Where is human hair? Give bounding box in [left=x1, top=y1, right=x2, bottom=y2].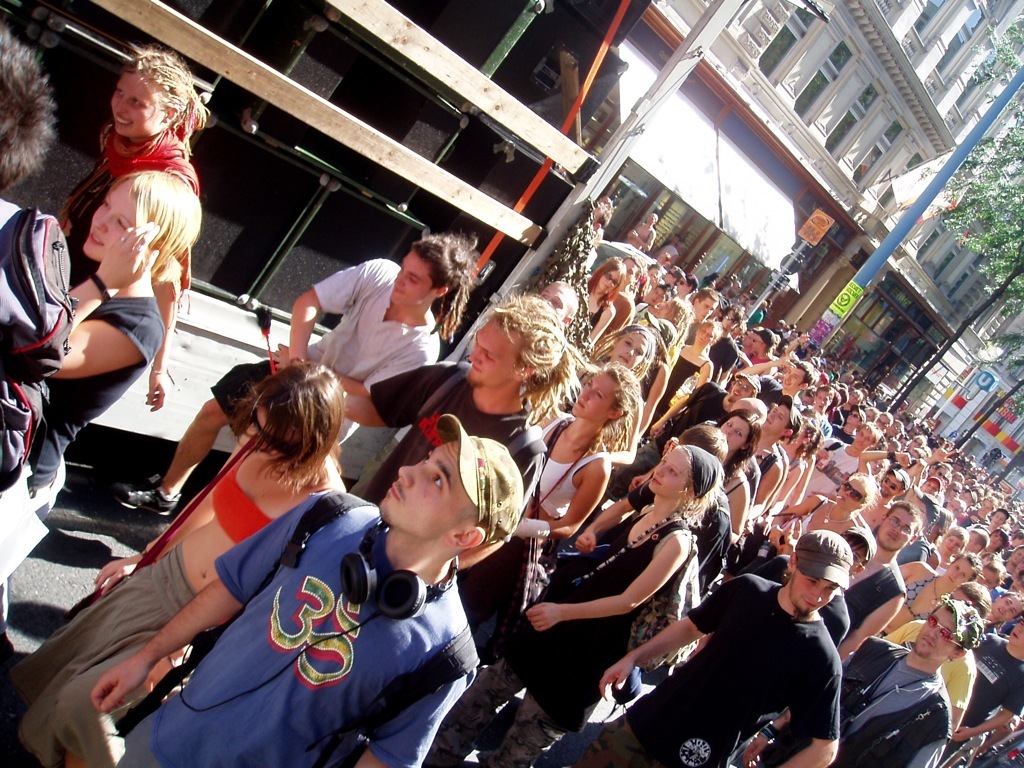
[left=693, top=444, right=720, bottom=494].
